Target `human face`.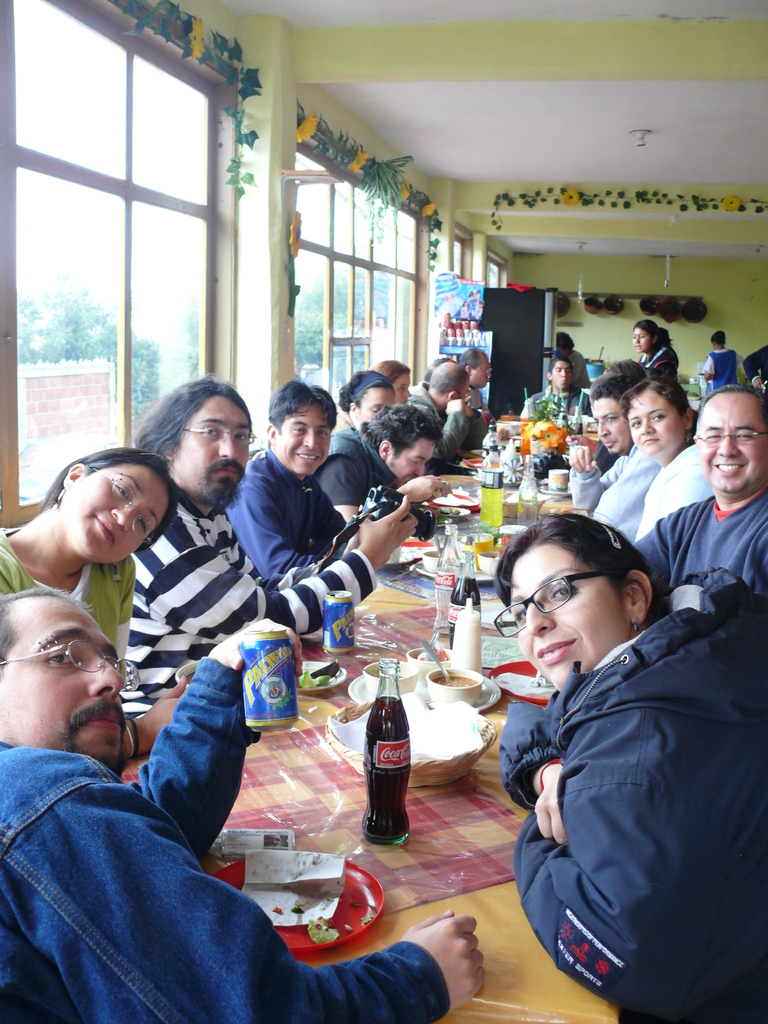
Target region: 67, 470, 153, 557.
